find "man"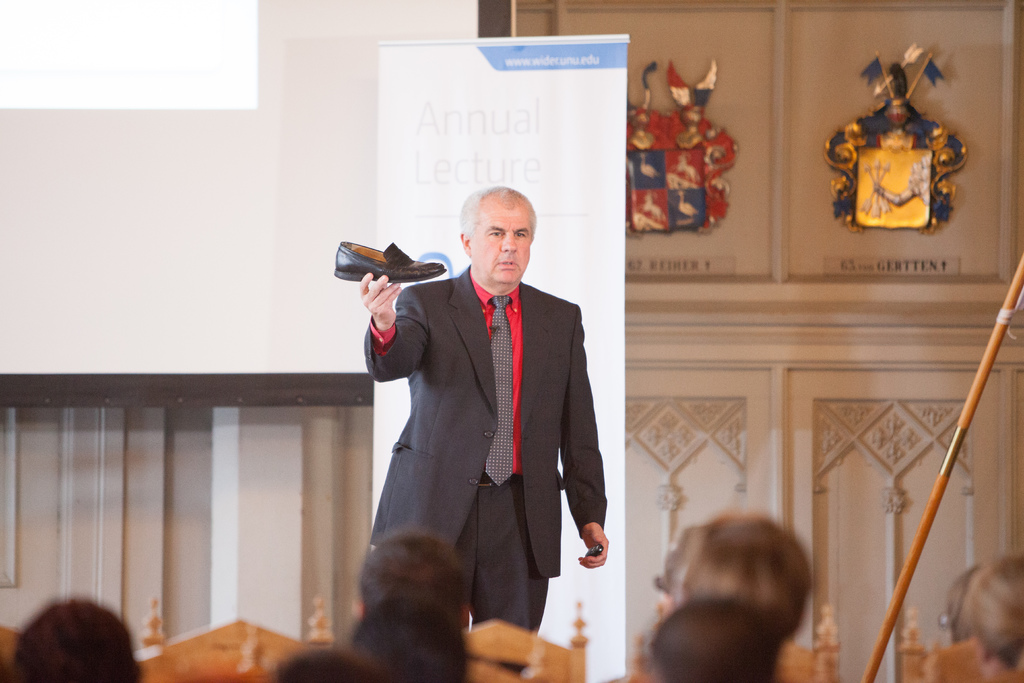
rect(349, 528, 477, 658)
